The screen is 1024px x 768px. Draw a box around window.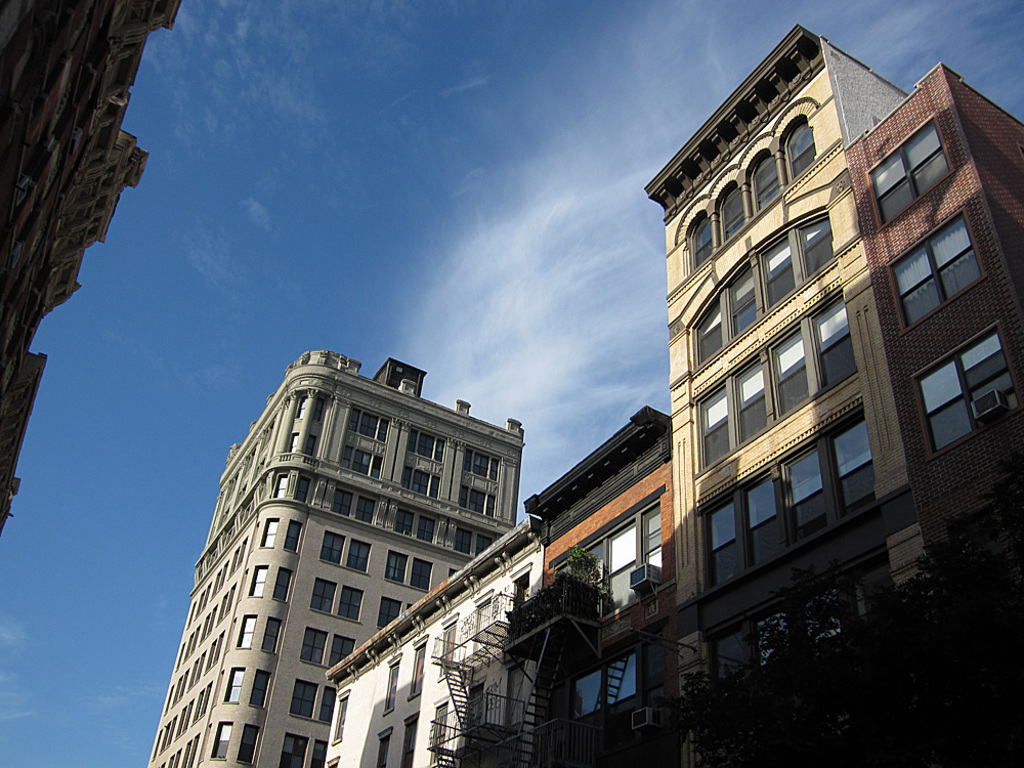
locate(384, 551, 411, 586).
